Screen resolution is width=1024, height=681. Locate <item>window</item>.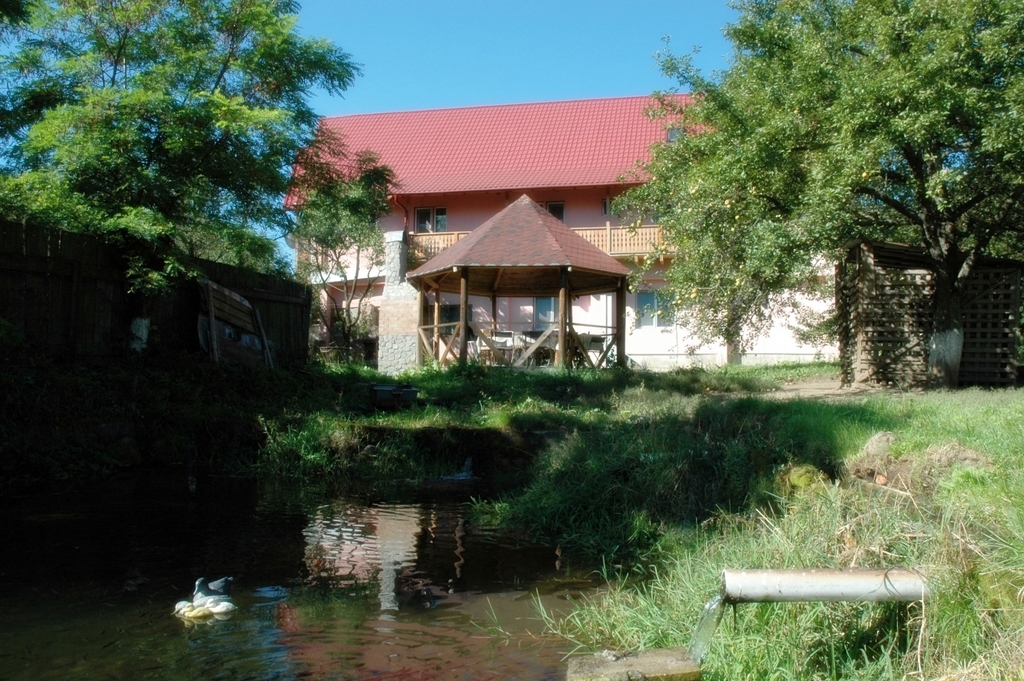
[538, 203, 562, 224].
